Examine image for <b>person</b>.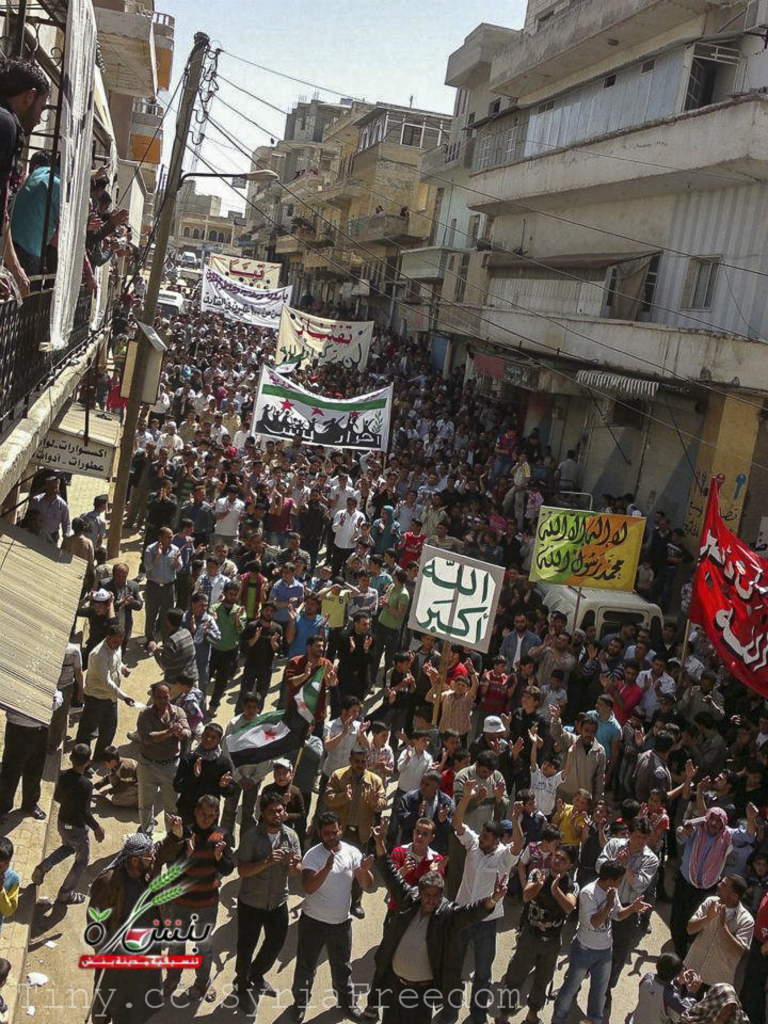
Examination result: x1=384, y1=570, x2=411, y2=666.
